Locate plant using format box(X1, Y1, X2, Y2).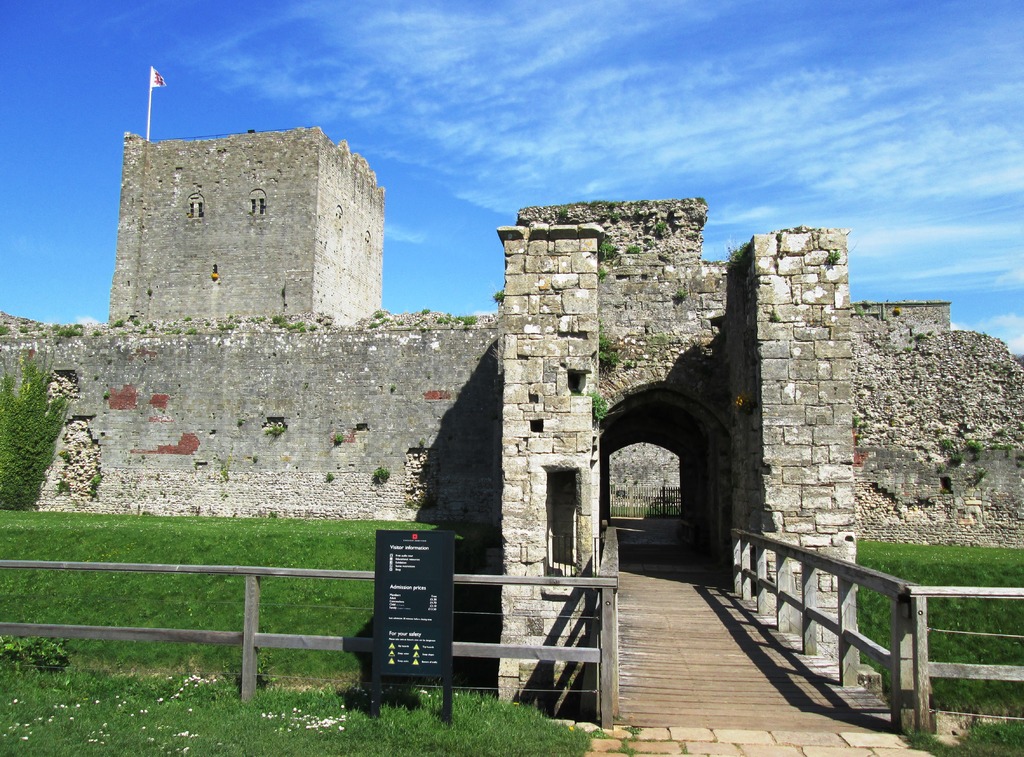
box(375, 312, 383, 316).
